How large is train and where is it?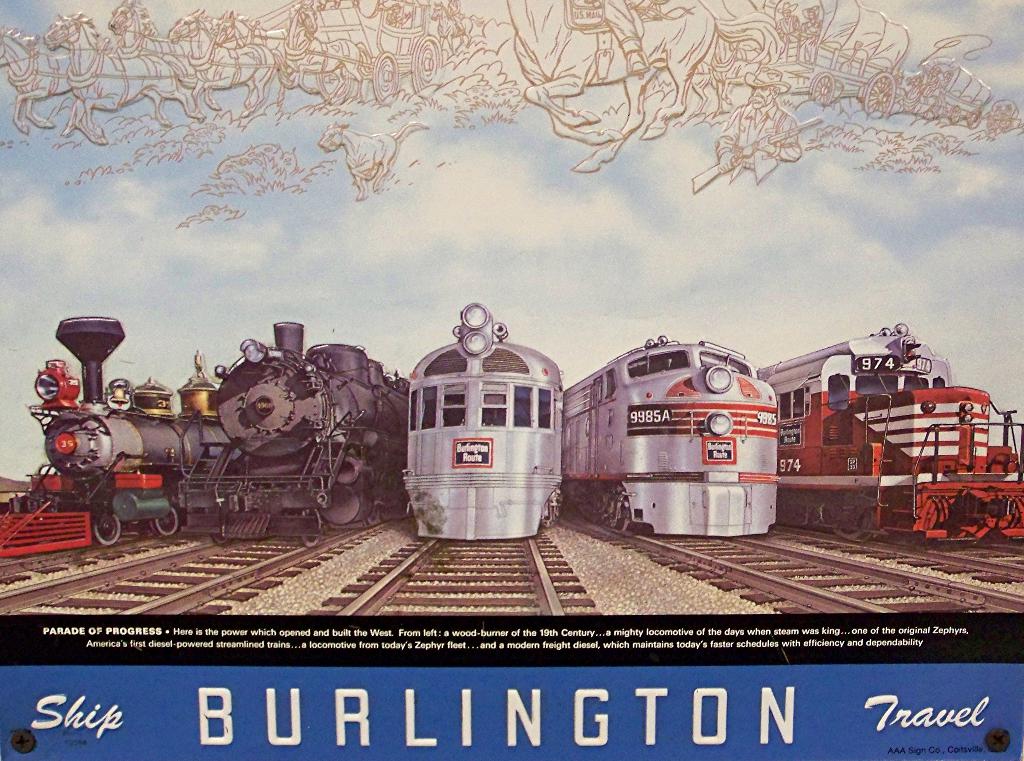
Bounding box: 400, 304, 564, 541.
